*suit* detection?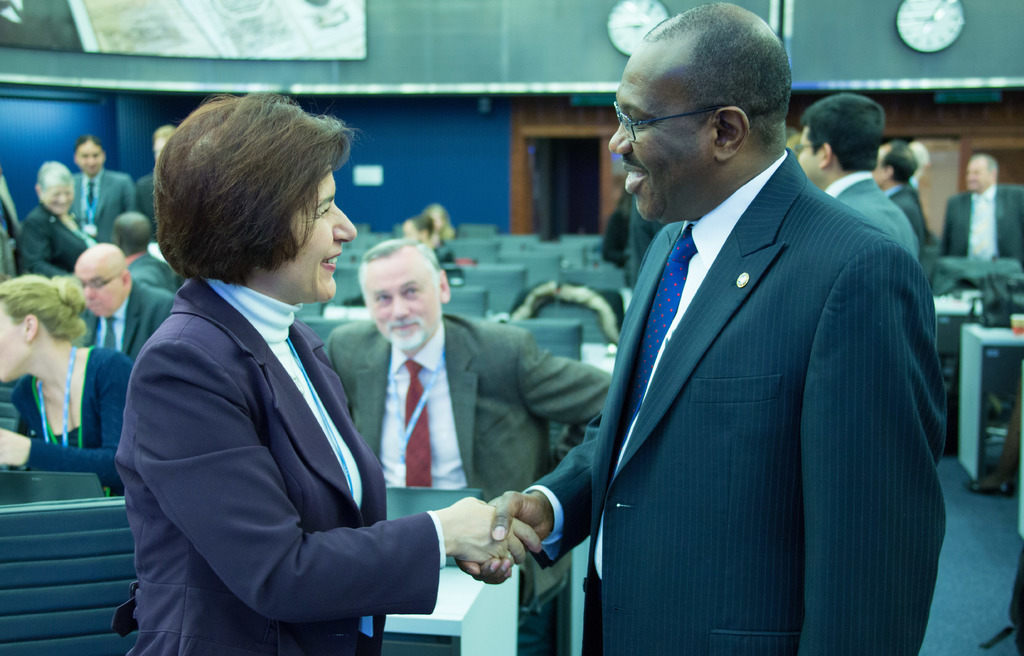
rect(79, 279, 177, 361)
